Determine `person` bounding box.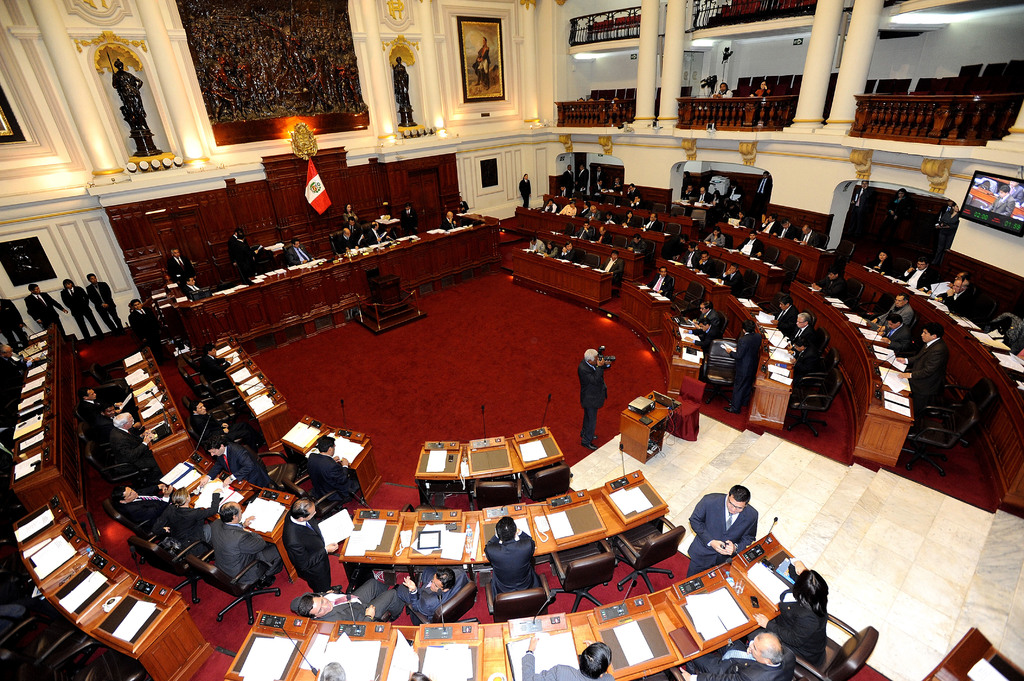
Determined: [left=519, top=633, right=623, bottom=680].
